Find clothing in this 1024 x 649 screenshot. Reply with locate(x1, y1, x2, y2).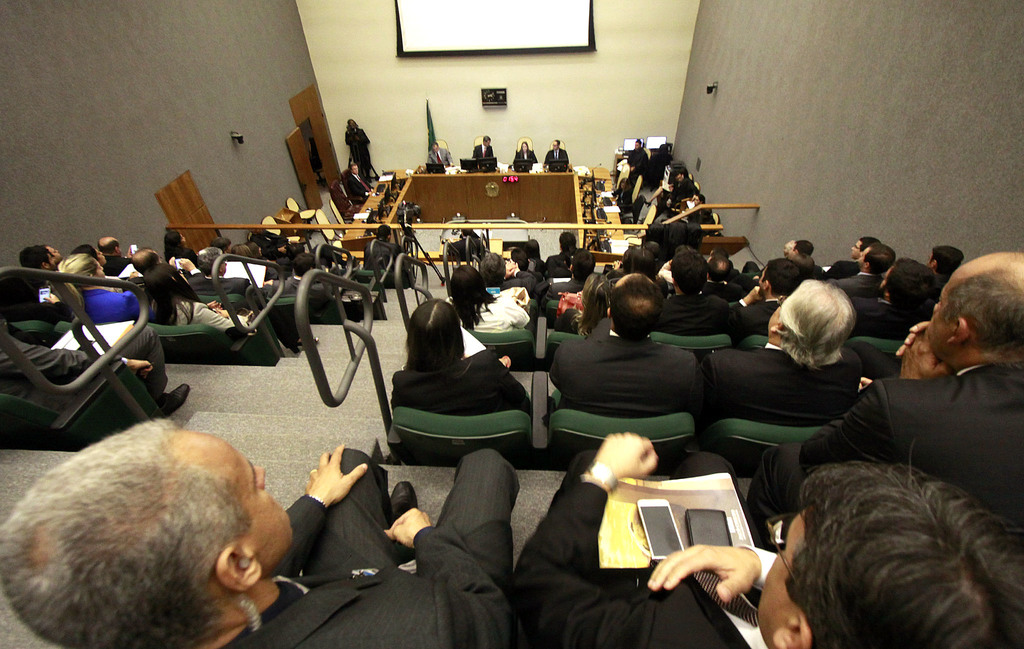
locate(626, 148, 646, 184).
